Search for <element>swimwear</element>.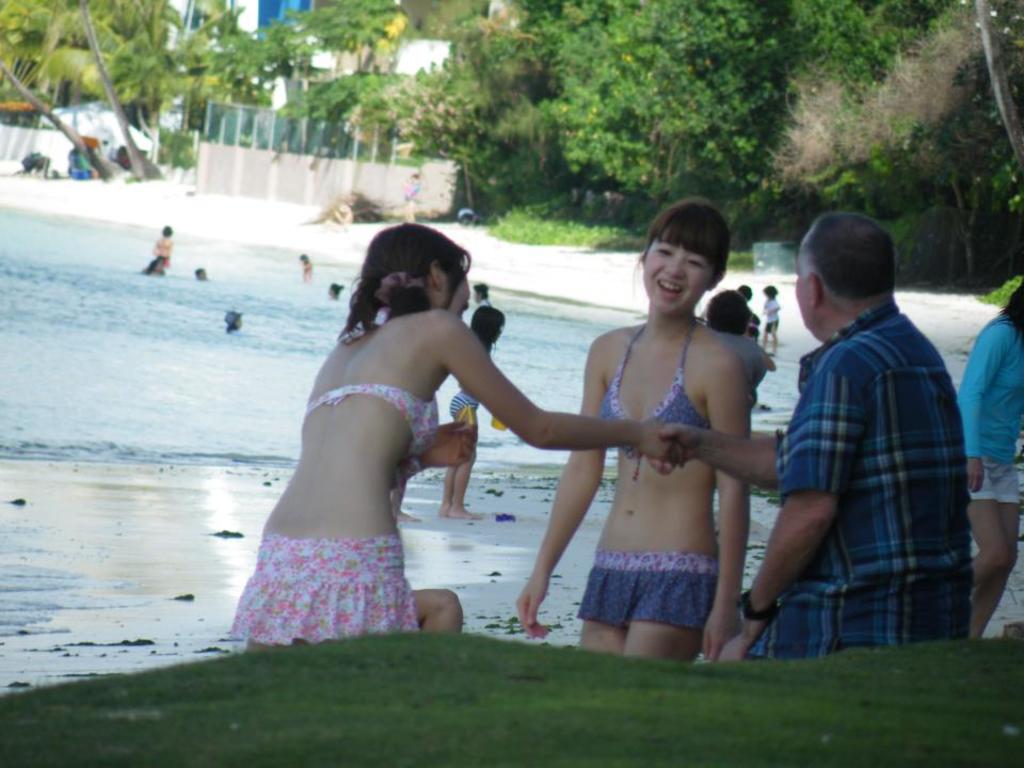
Found at x1=449, y1=393, x2=484, y2=417.
